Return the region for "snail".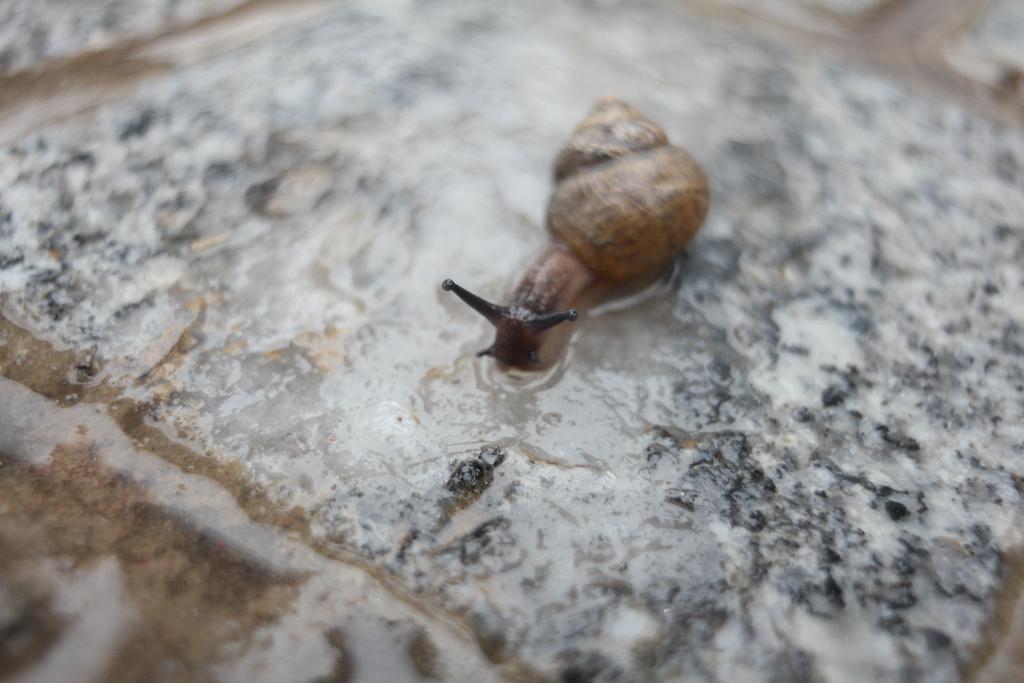
pyautogui.locateOnScreen(440, 88, 717, 374).
